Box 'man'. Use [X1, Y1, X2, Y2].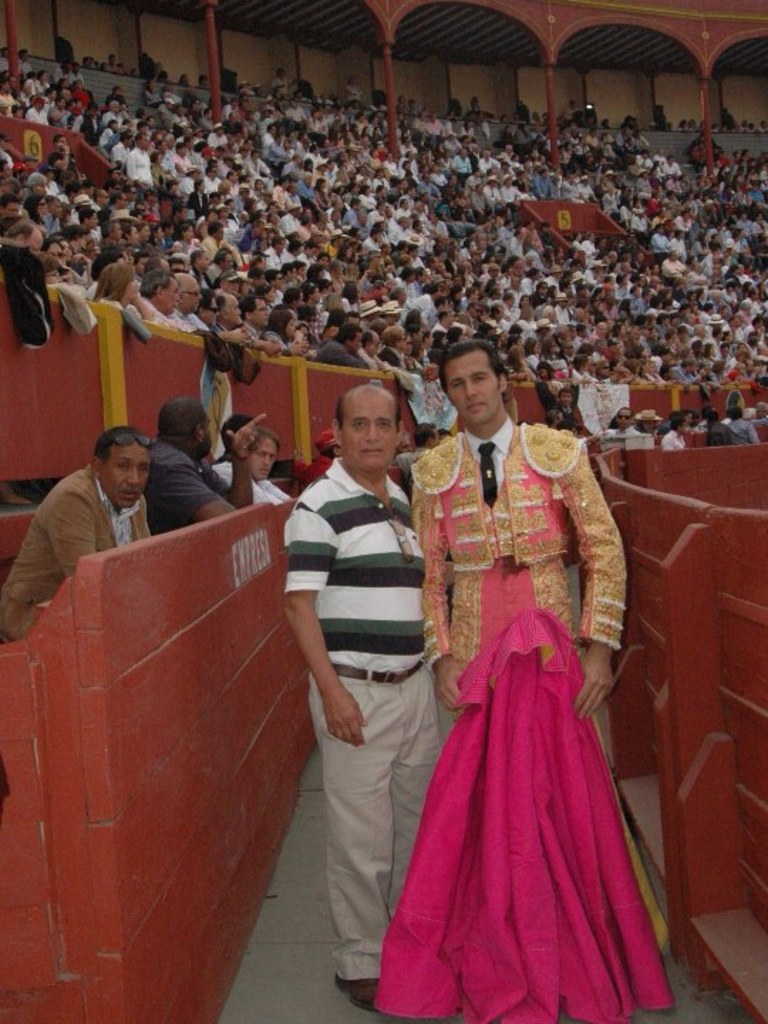
[235, 296, 283, 350].
